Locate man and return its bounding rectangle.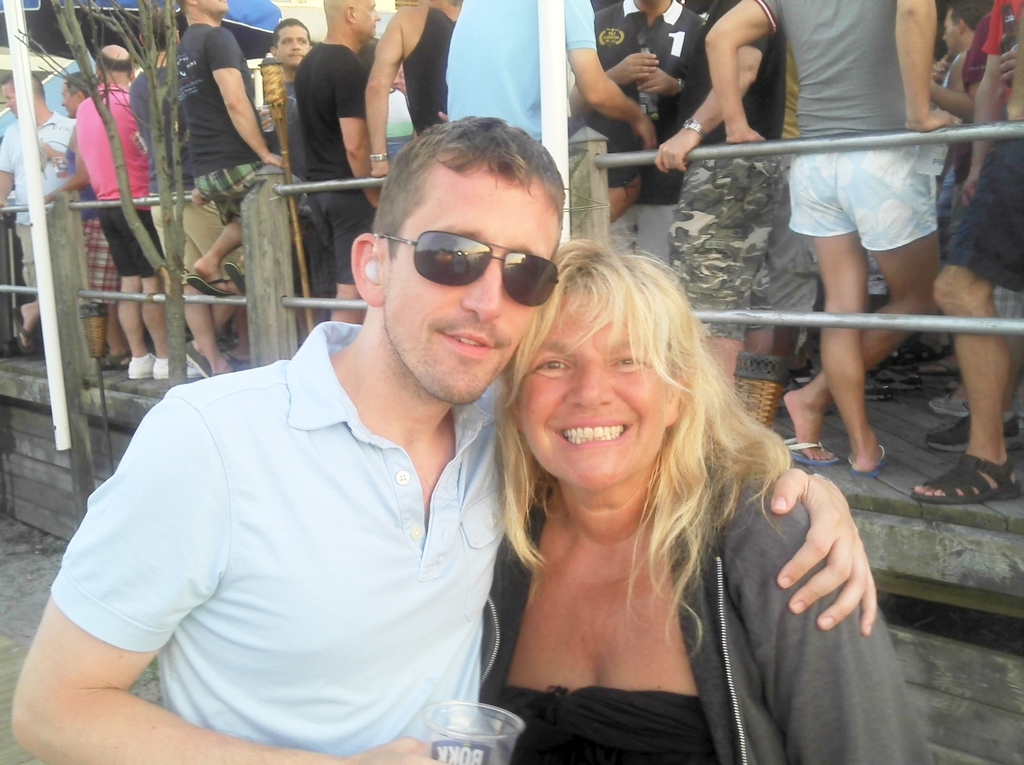
box(455, 0, 692, 231).
